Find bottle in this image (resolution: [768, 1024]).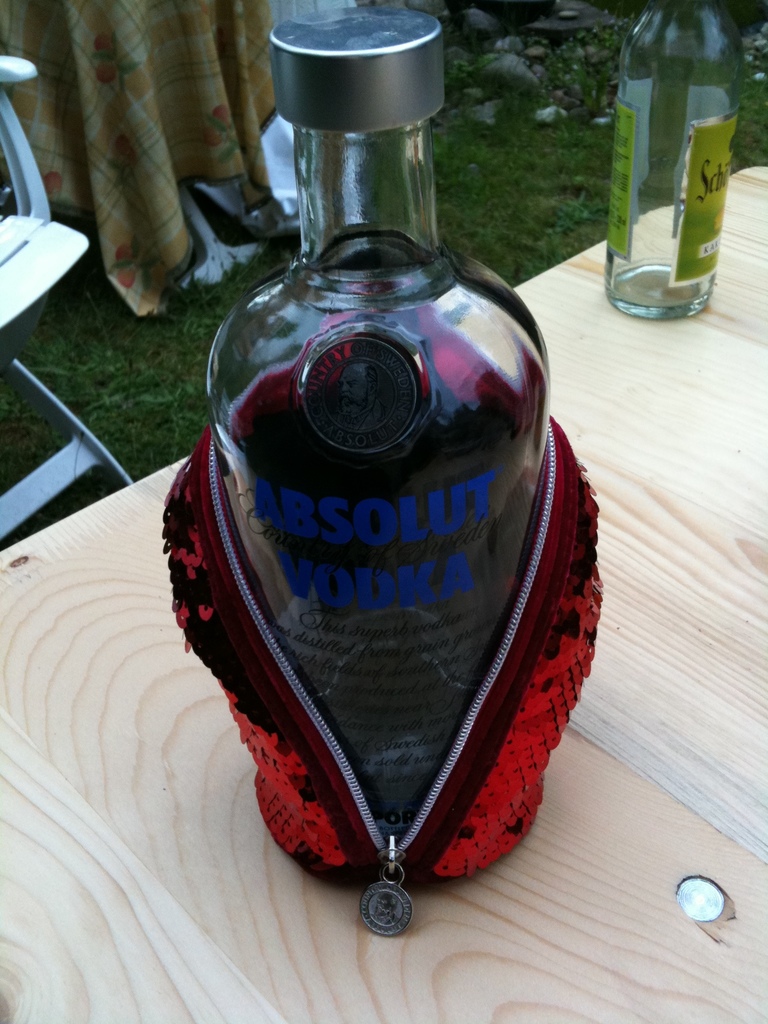
[604,0,721,323].
